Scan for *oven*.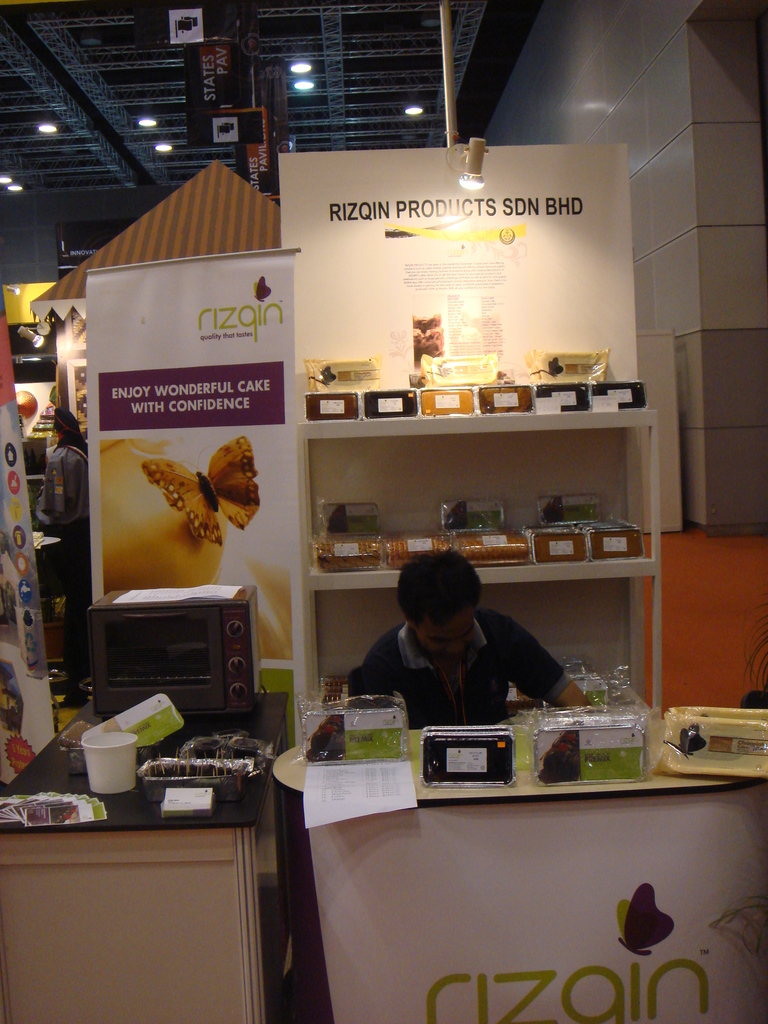
Scan result: crop(76, 583, 269, 736).
